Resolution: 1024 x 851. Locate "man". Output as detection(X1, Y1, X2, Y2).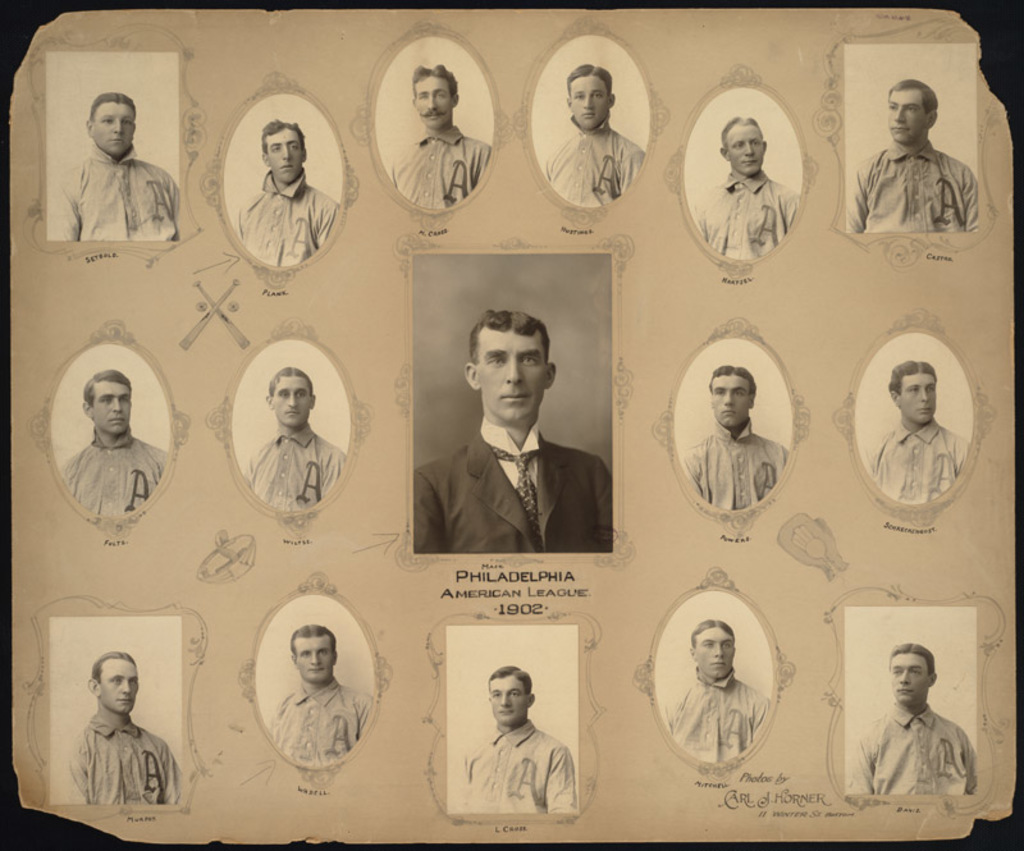
detection(844, 633, 993, 831).
